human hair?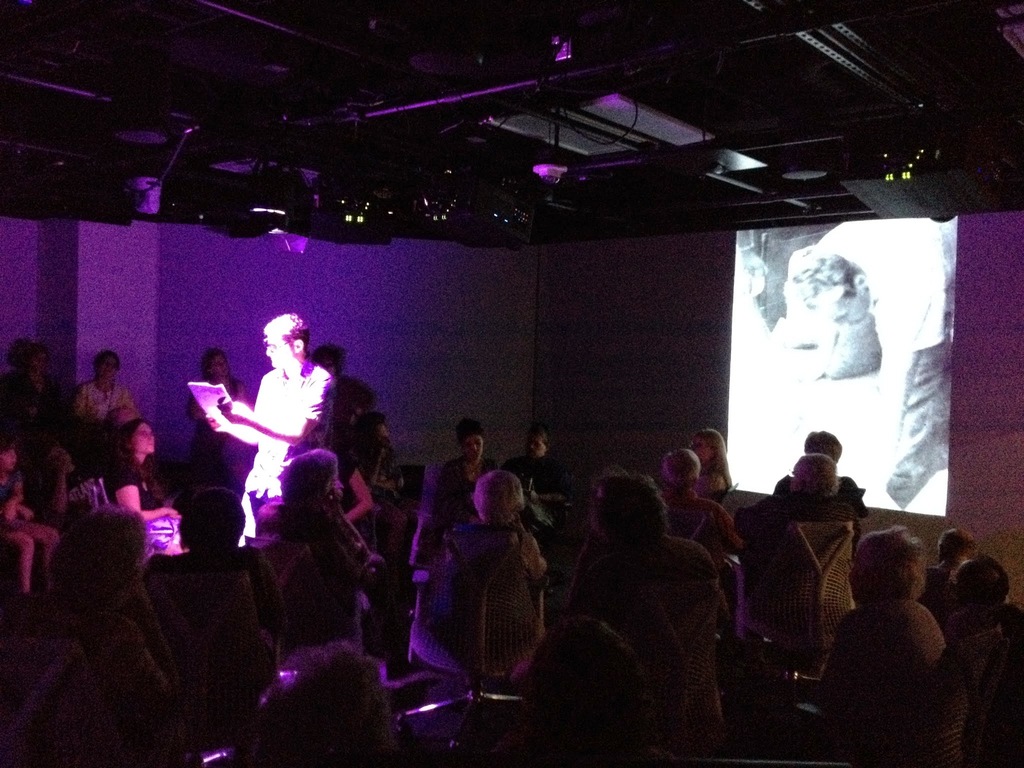
bbox=[697, 428, 734, 487]
